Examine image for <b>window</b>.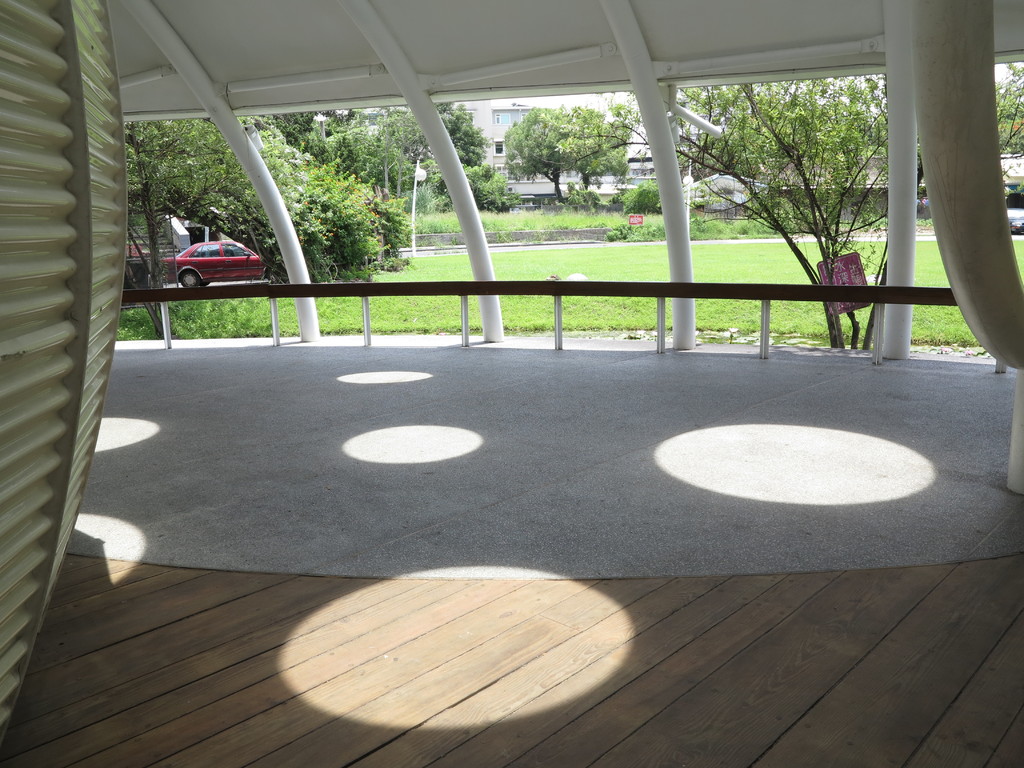
Examination result: BBox(492, 138, 506, 154).
